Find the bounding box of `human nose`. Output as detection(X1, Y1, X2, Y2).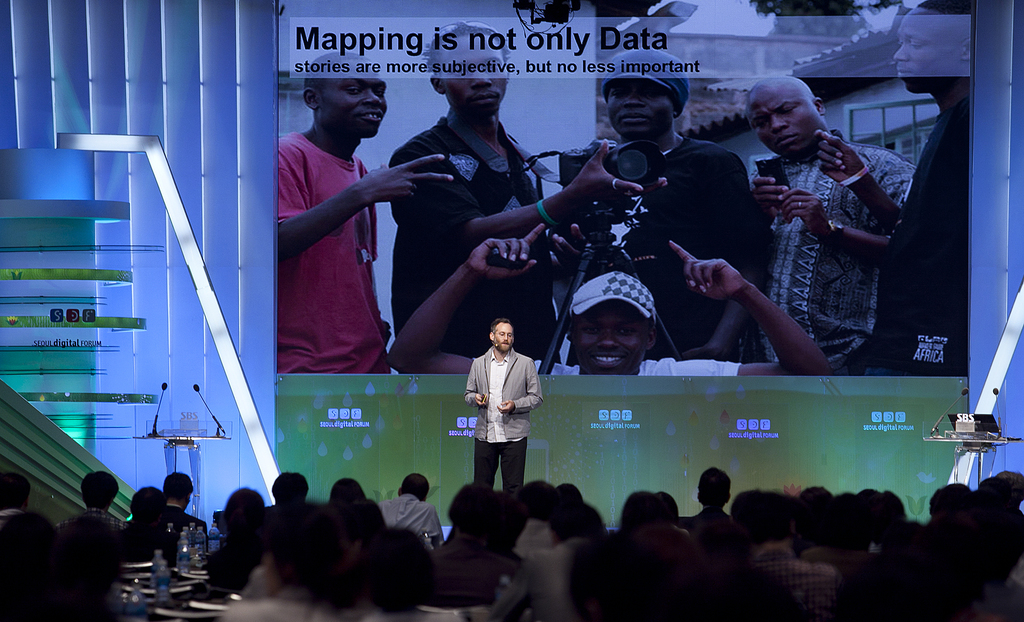
detection(893, 44, 911, 61).
